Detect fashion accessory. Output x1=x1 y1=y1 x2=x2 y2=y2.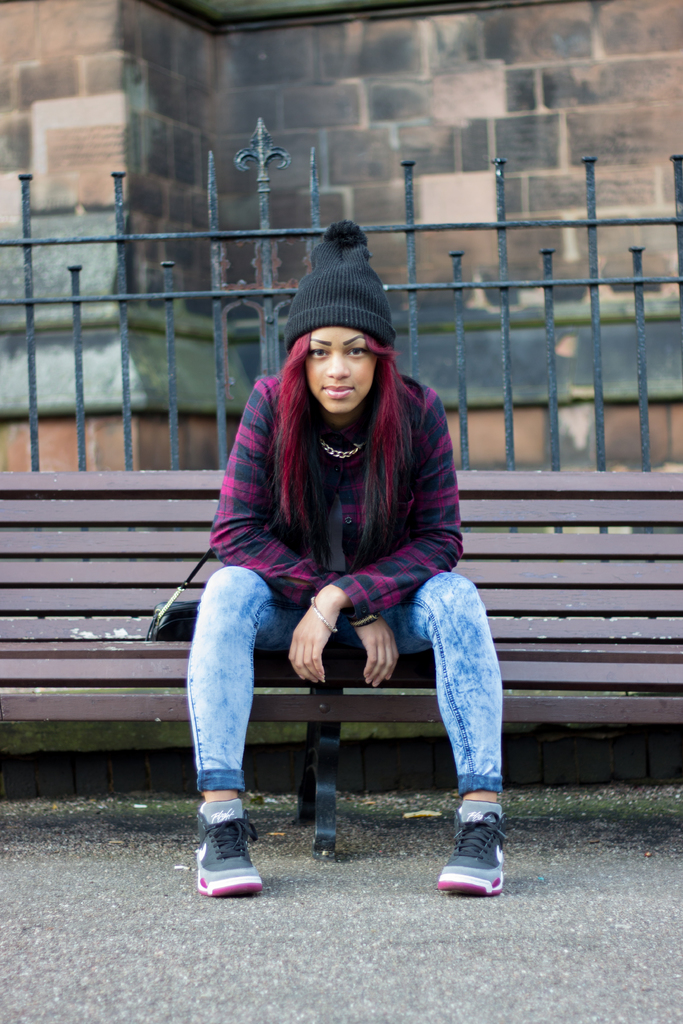
x1=436 y1=815 x2=503 y2=899.
